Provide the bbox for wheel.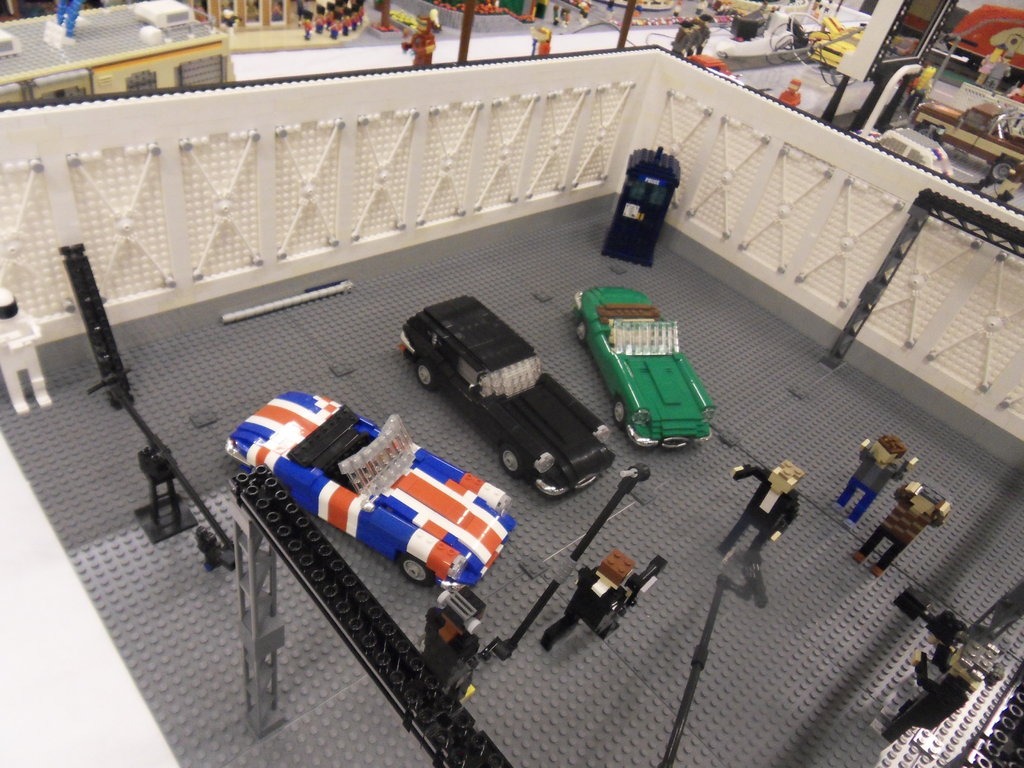
left=991, top=160, right=1012, bottom=181.
